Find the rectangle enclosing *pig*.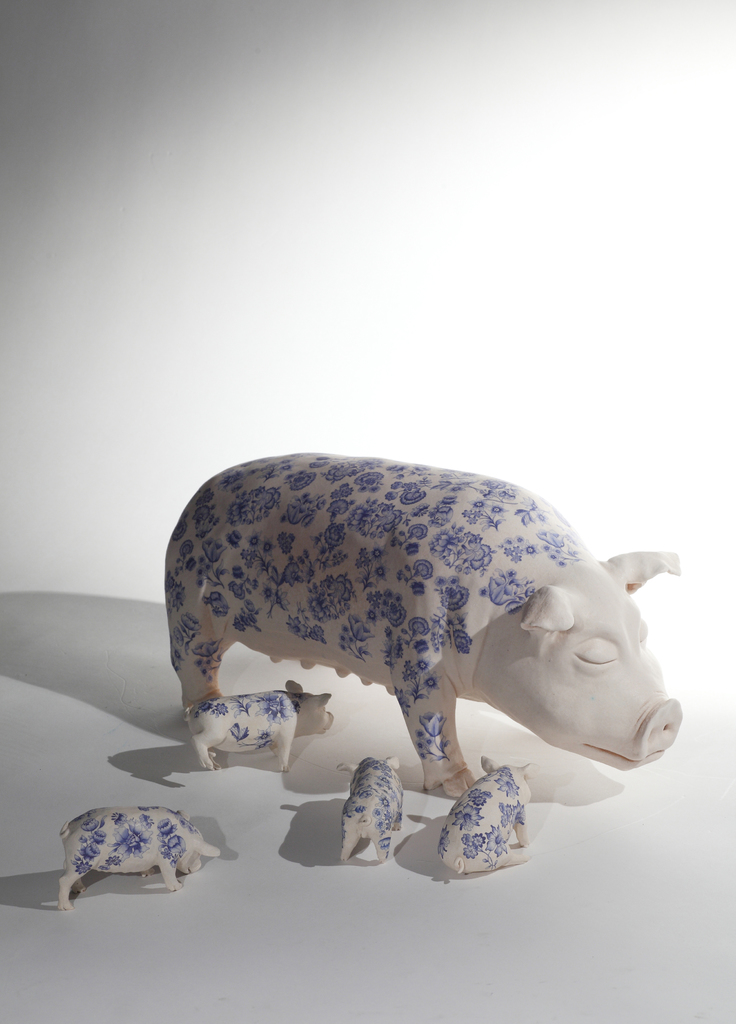
bbox=[55, 803, 218, 909].
